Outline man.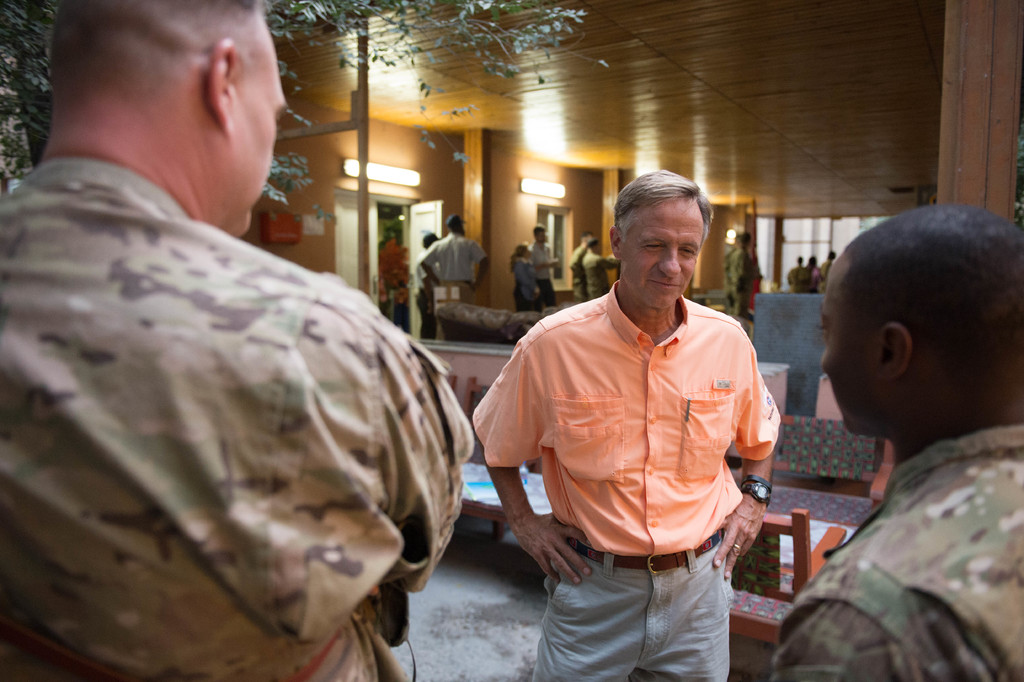
Outline: rect(422, 215, 477, 344).
